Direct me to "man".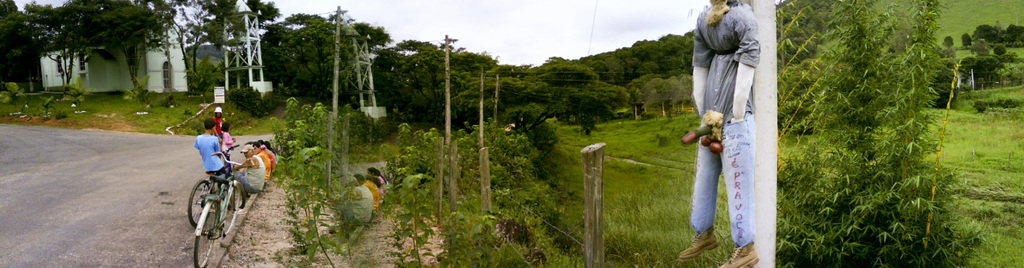
Direction: (x1=340, y1=177, x2=374, y2=244).
